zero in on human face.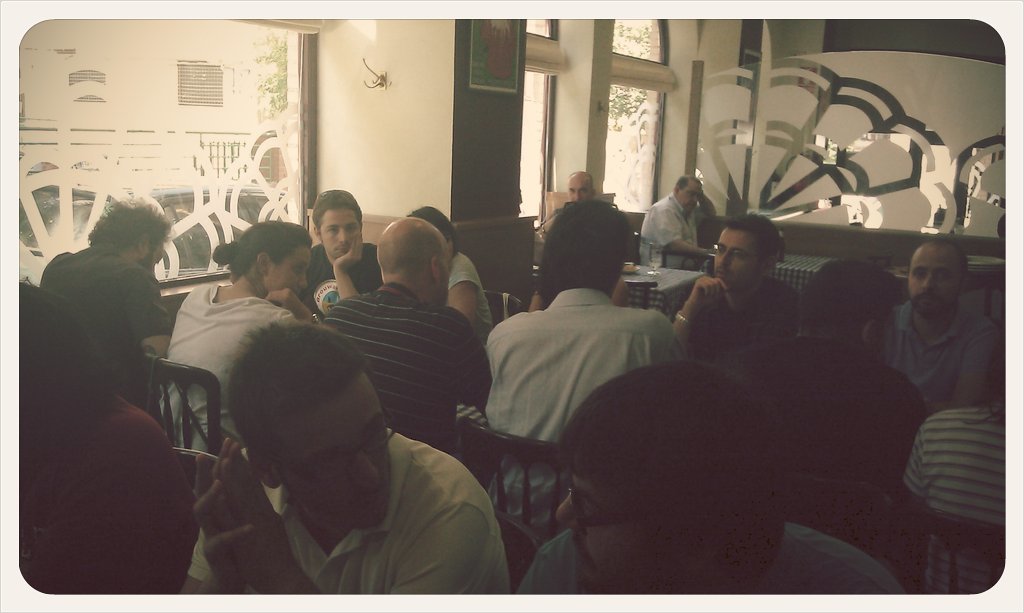
Zeroed in: bbox=(278, 373, 395, 526).
